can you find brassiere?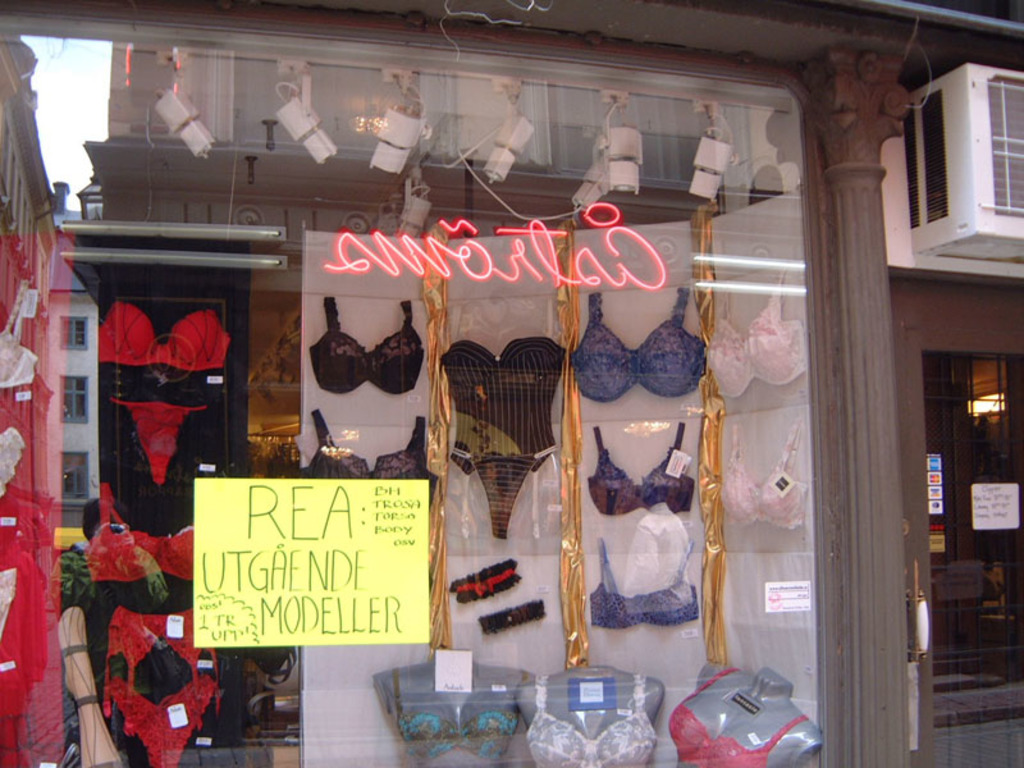
Yes, bounding box: [586,422,690,512].
